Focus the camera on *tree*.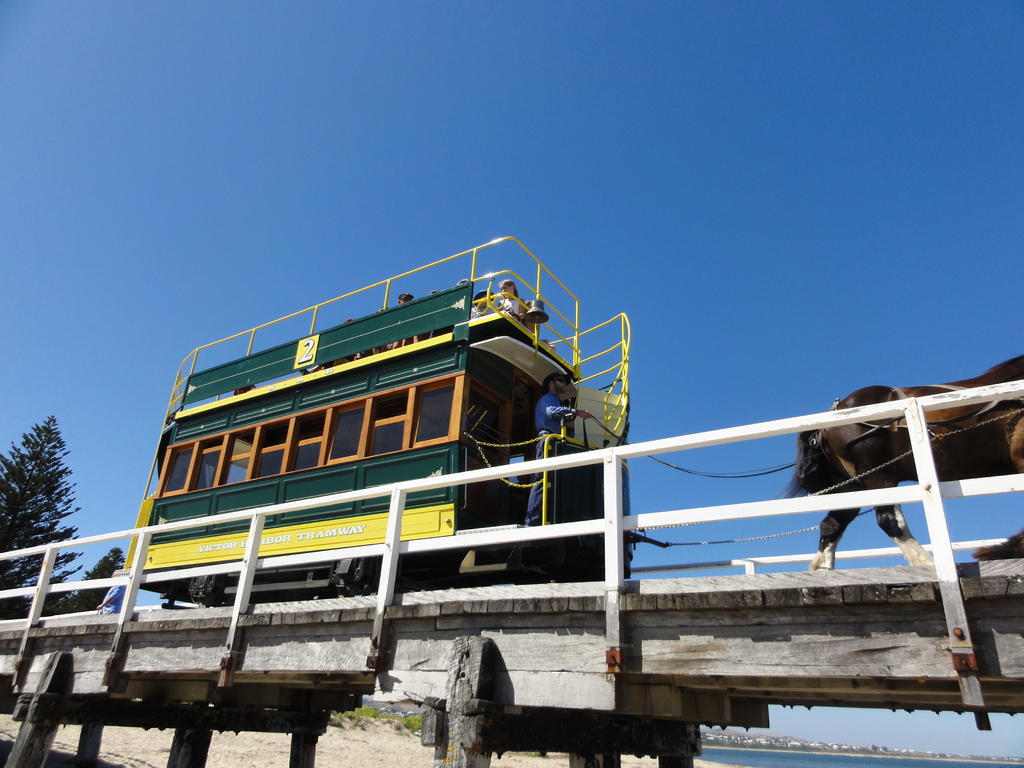
Focus region: [0, 412, 81, 652].
